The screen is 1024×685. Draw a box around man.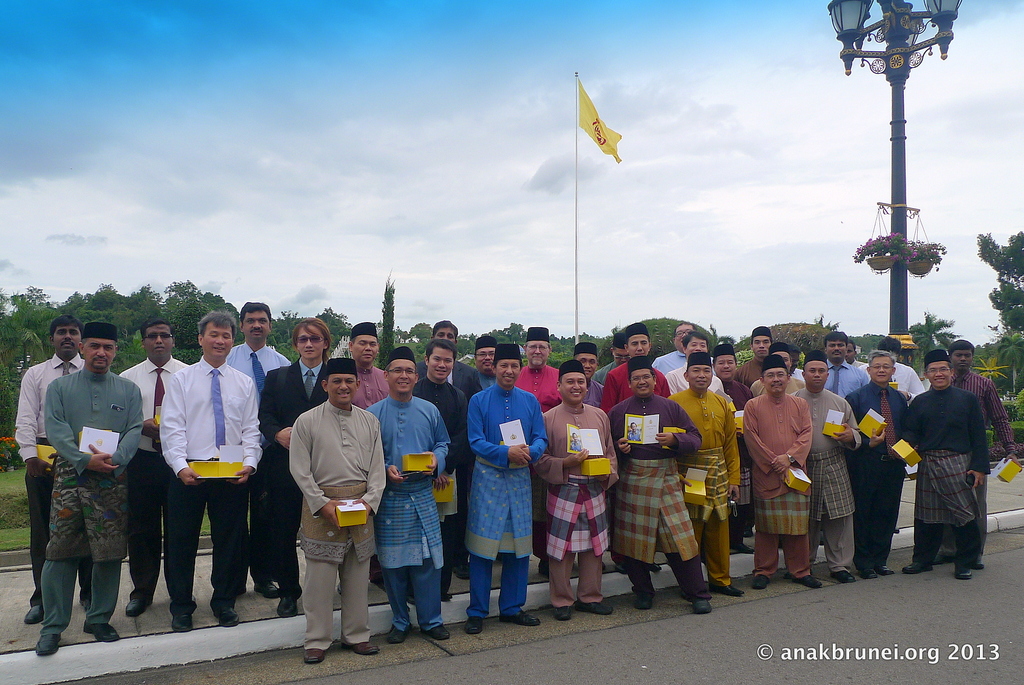
BBox(671, 360, 758, 585).
